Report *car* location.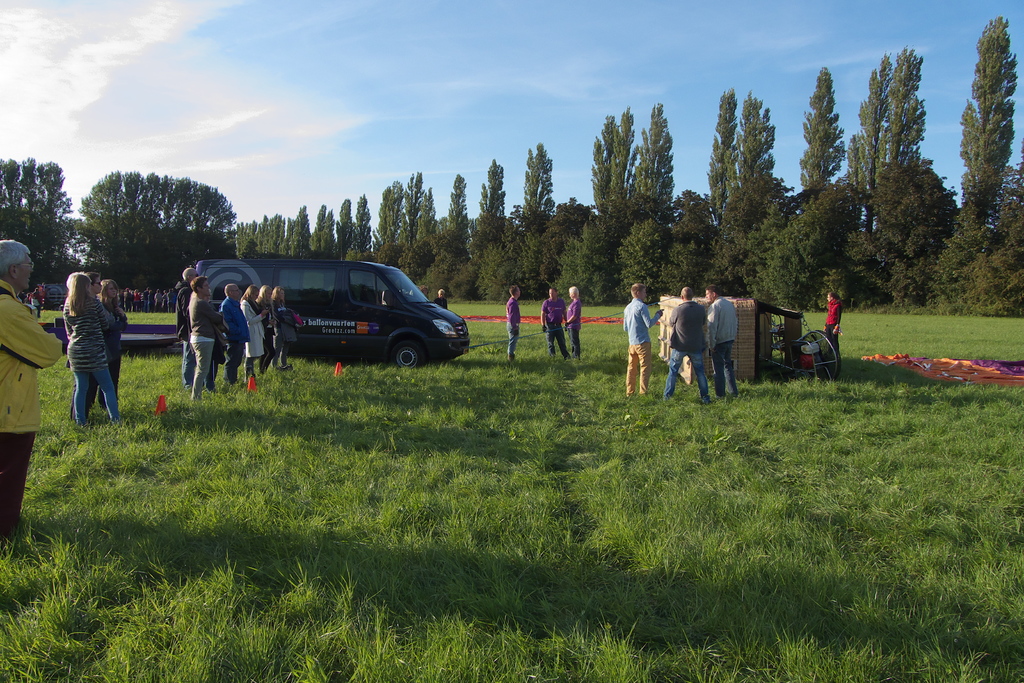
Report: x1=195, y1=258, x2=470, y2=368.
